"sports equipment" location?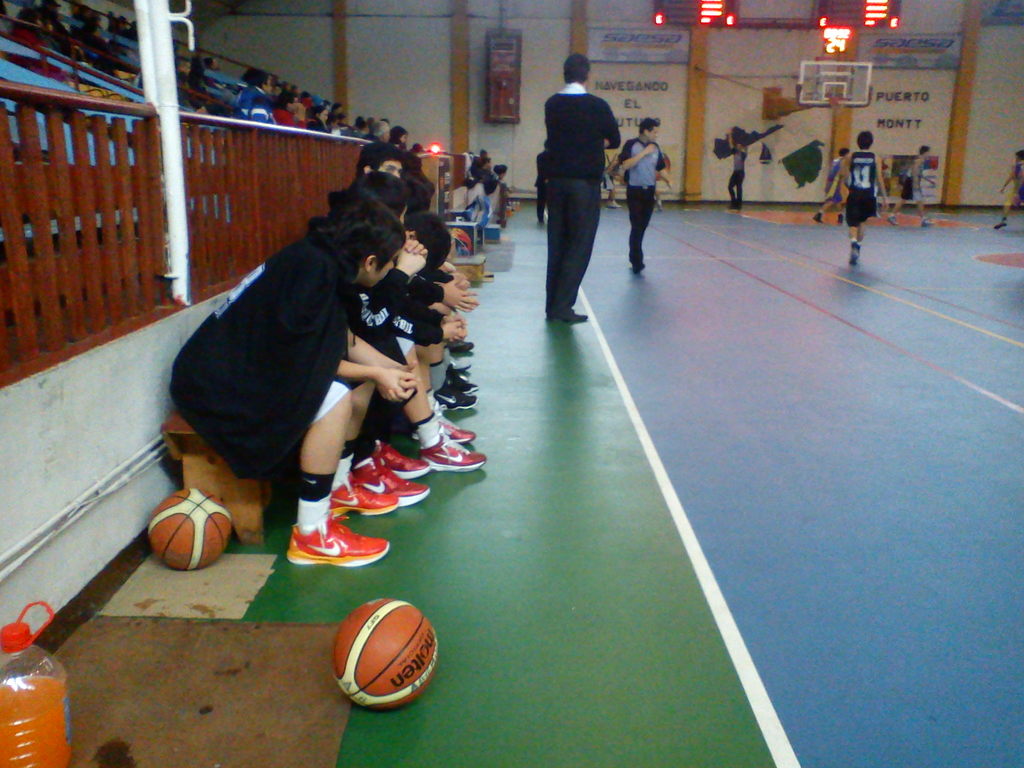
rect(329, 596, 437, 709)
